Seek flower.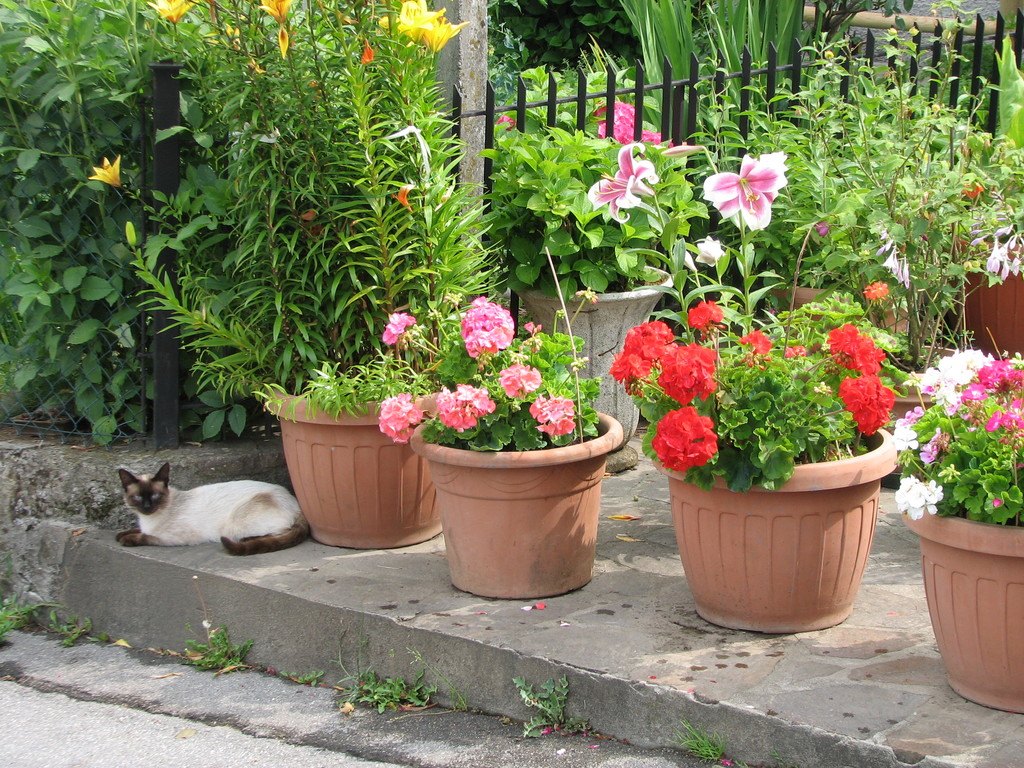
382:310:415:343.
